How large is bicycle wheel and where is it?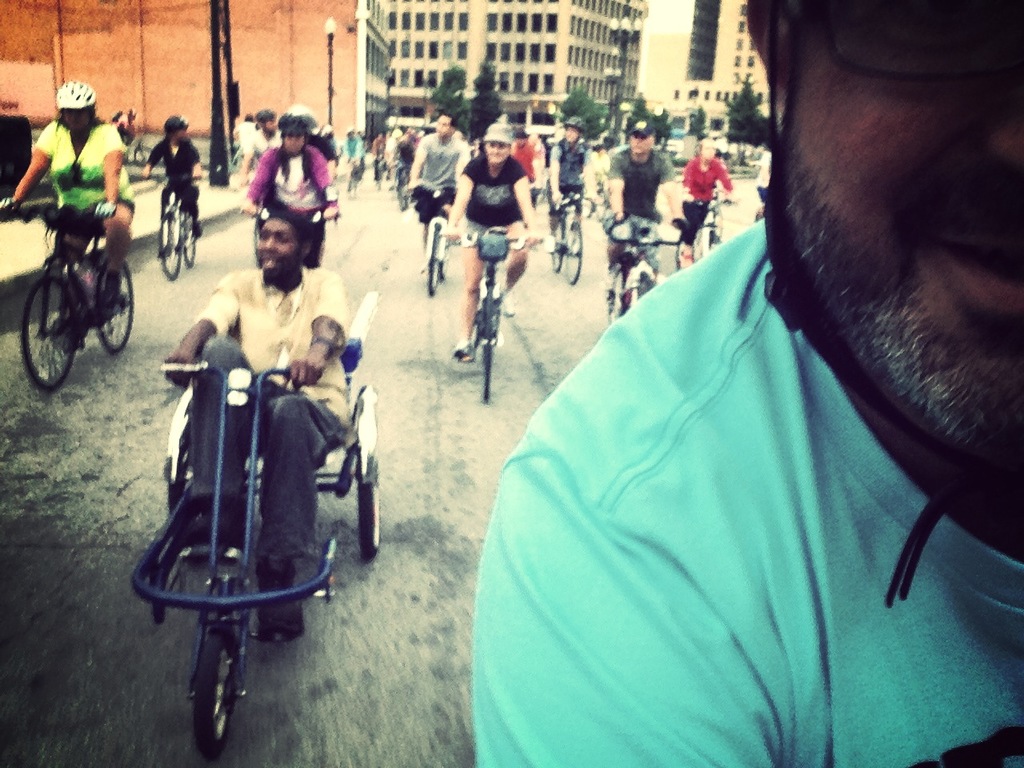
Bounding box: BBox(155, 213, 185, 281).
